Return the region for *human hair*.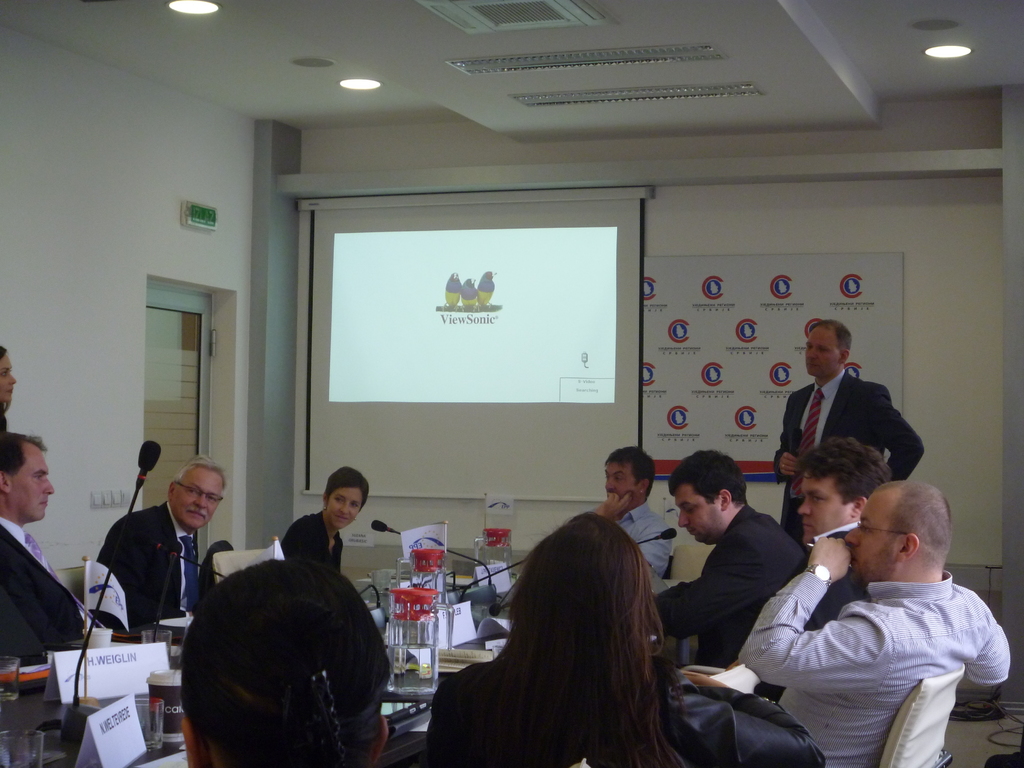
x1=874, y1=479, x2=953, y2=572.
